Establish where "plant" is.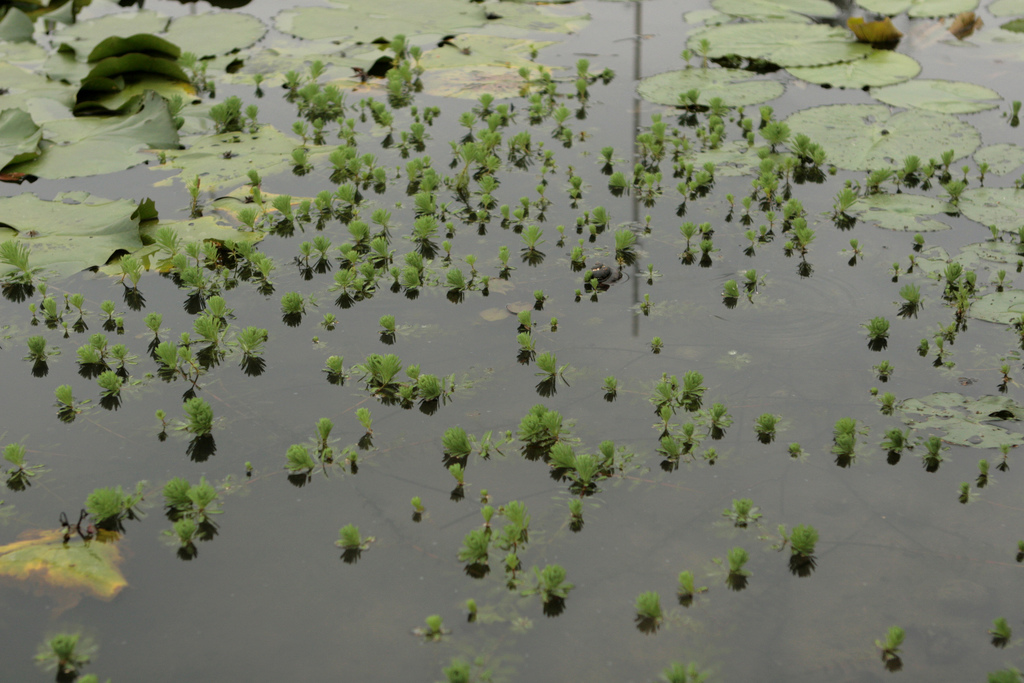
Established at bbox=[997, 370, 1018, 384].
